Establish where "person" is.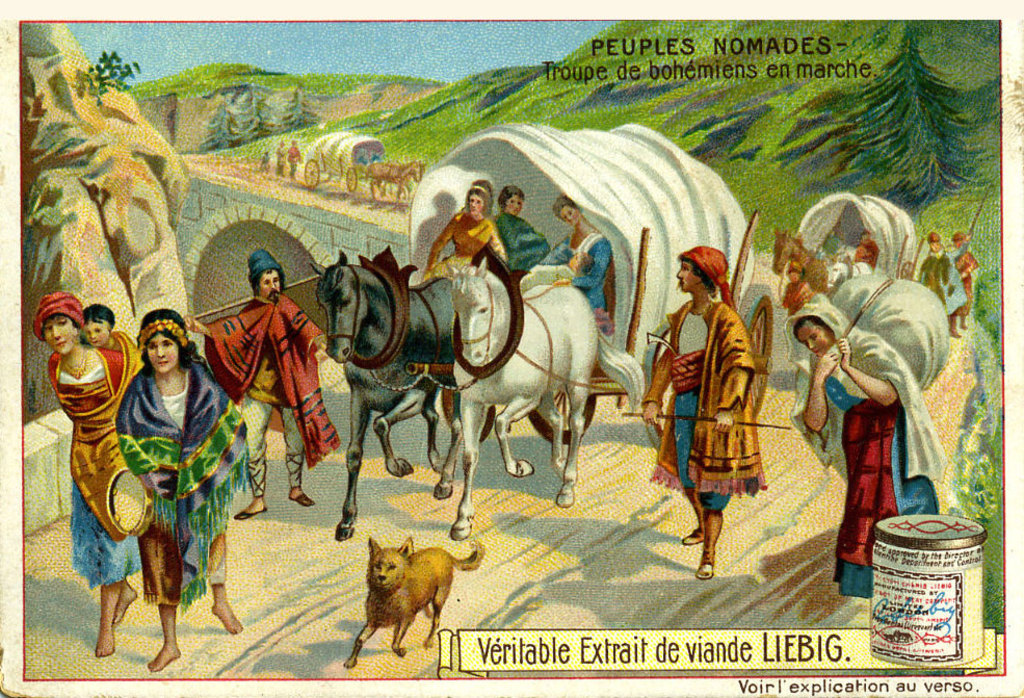
Established at (185,251,343,518).
